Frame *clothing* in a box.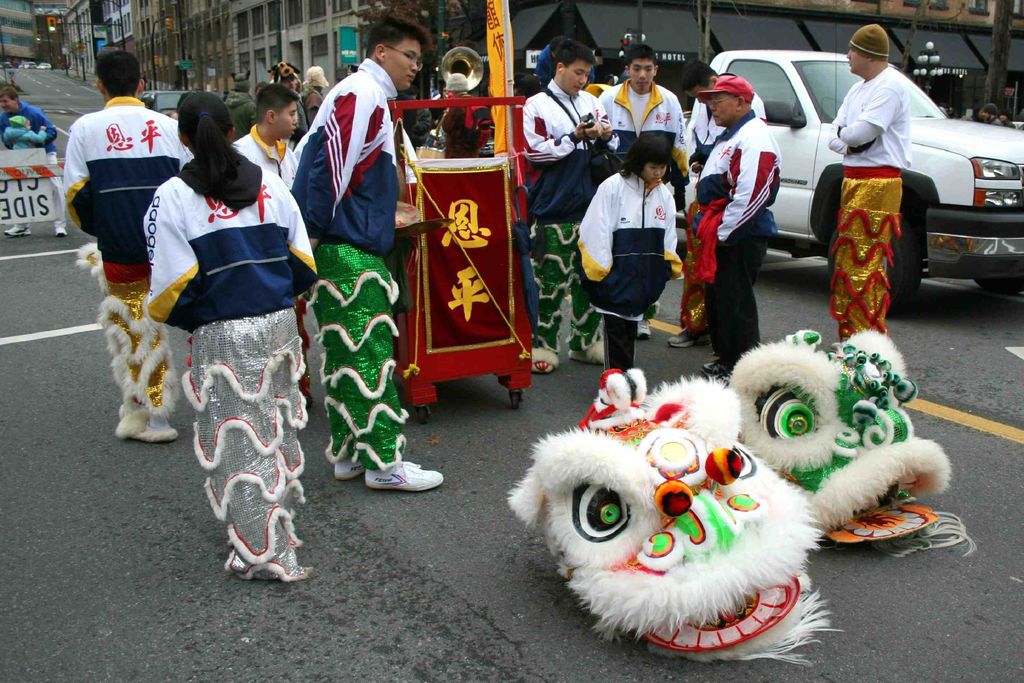
64, 94, 191, 429.
